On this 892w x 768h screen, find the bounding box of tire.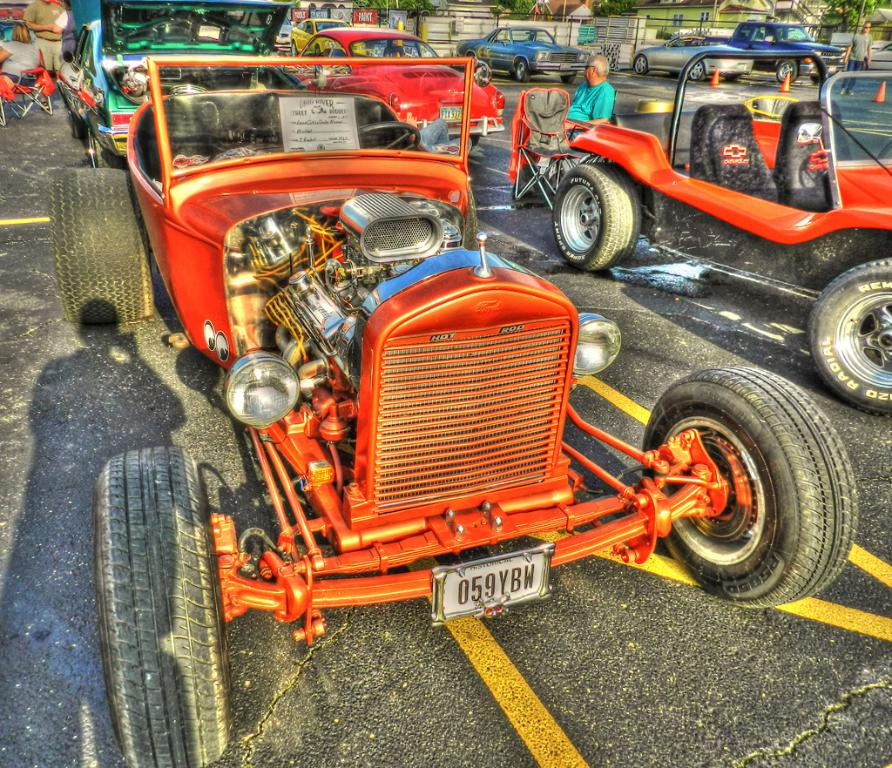
Bounding box: {"x1": 462, "y1": 52, "x2": 476, "y2": 68}.
